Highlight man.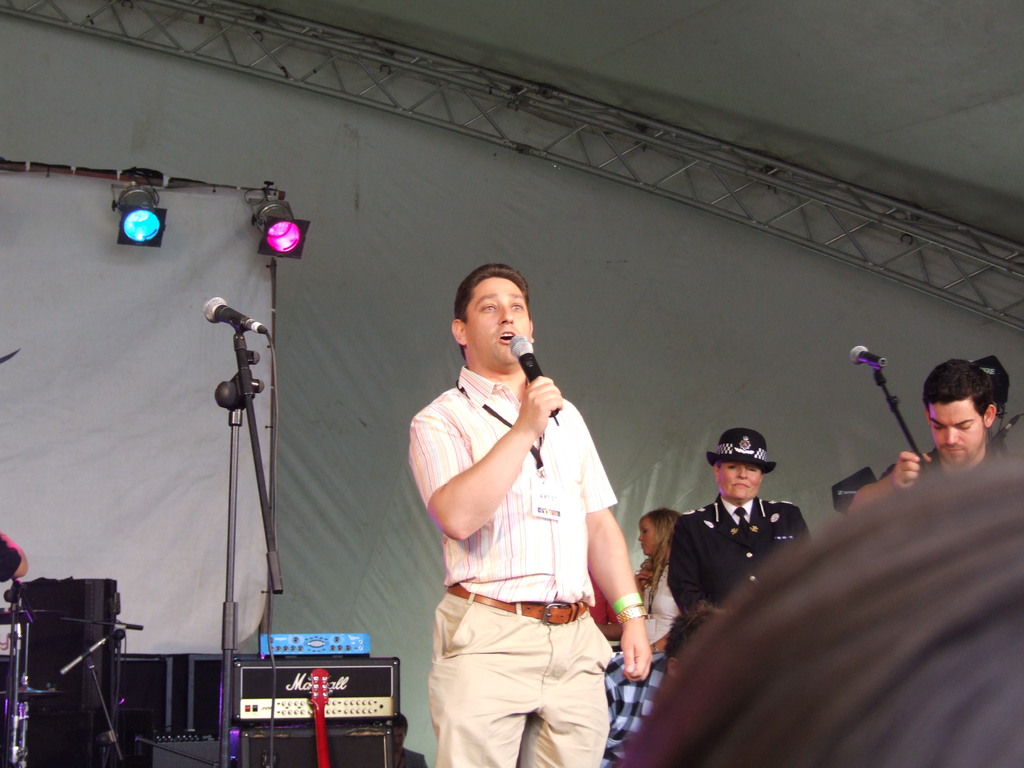
Highlighted region: [849,353,1004,515].
